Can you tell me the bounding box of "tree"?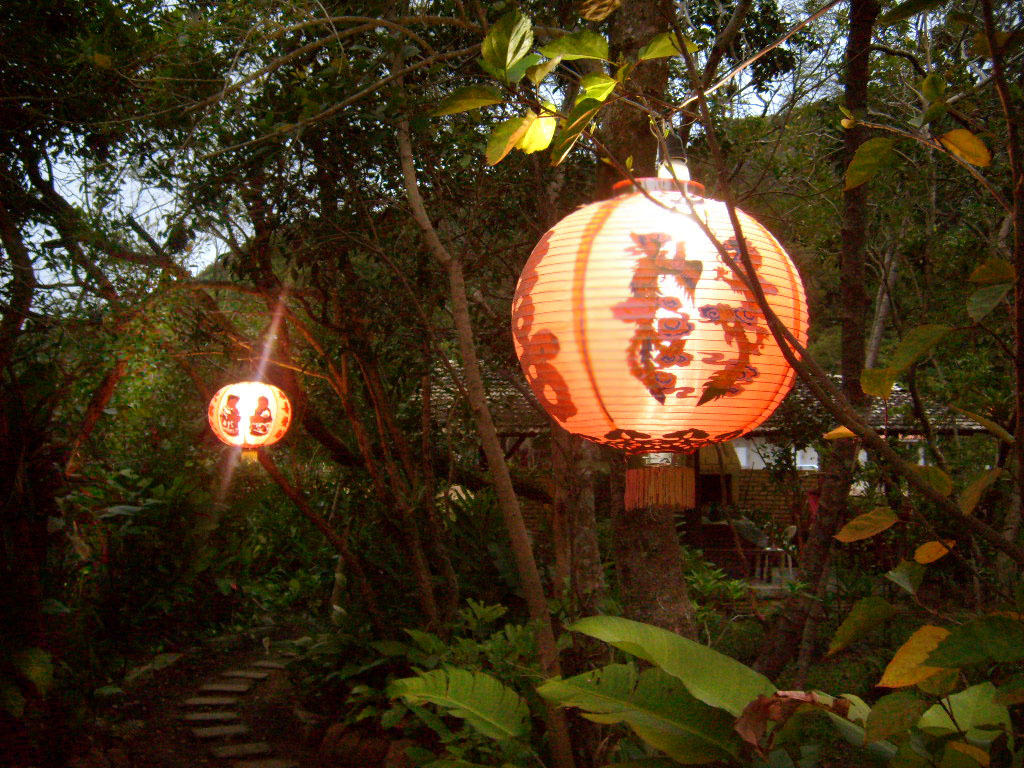
rect(1, 1, 141, 362).
